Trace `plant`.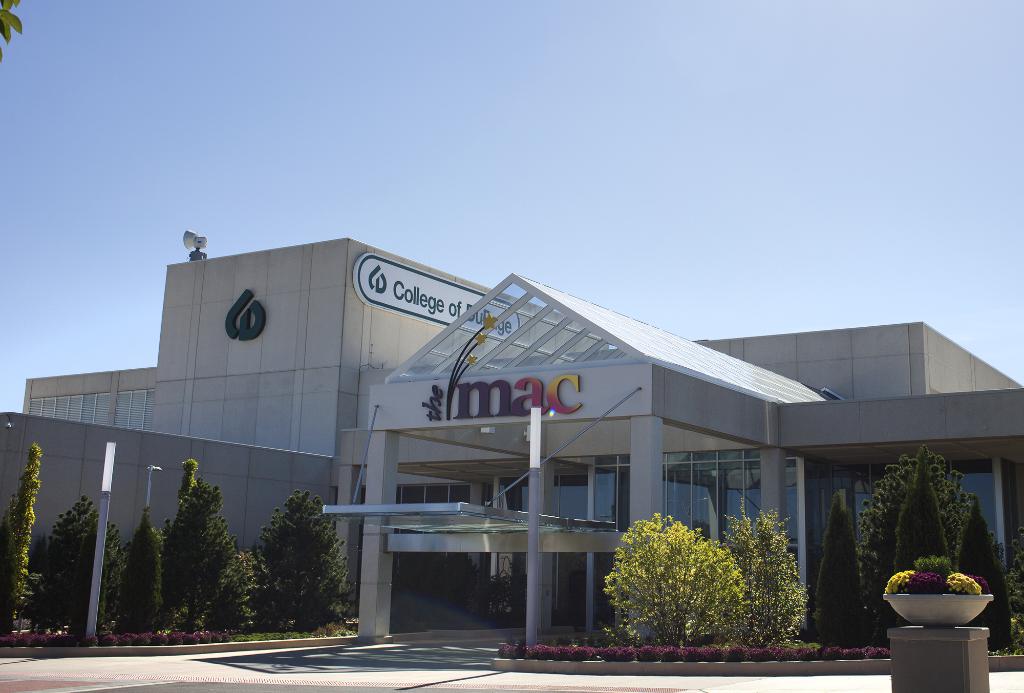
Traced to [left=817, top=477, right=866, bottom=677].
